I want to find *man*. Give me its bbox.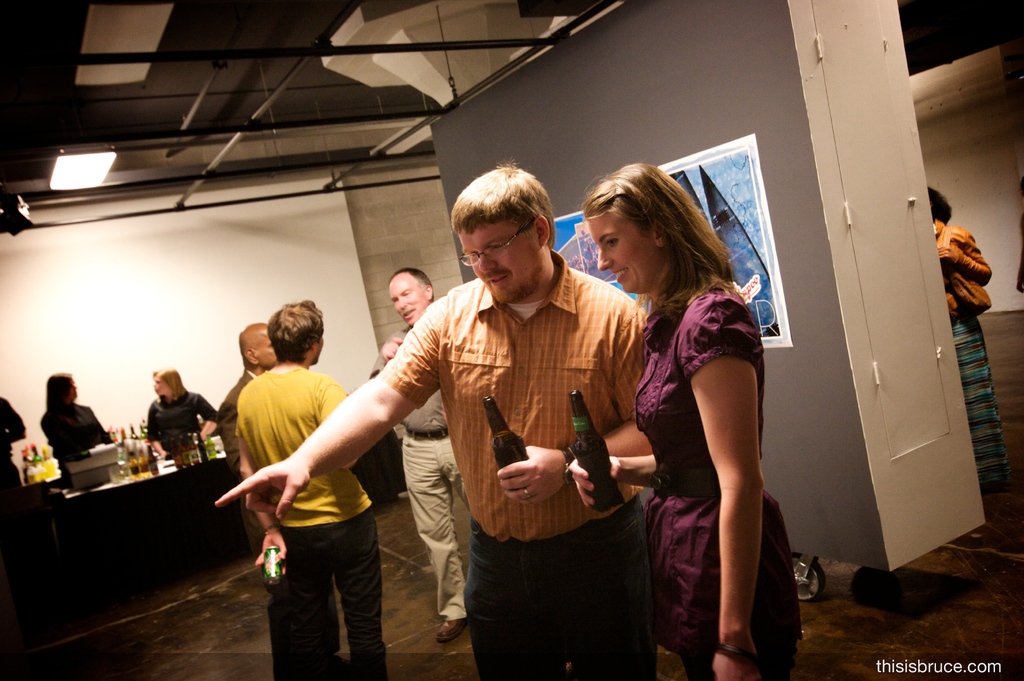
{"left": 235, "top": 300, "right": 390, "bottom": 680}.
